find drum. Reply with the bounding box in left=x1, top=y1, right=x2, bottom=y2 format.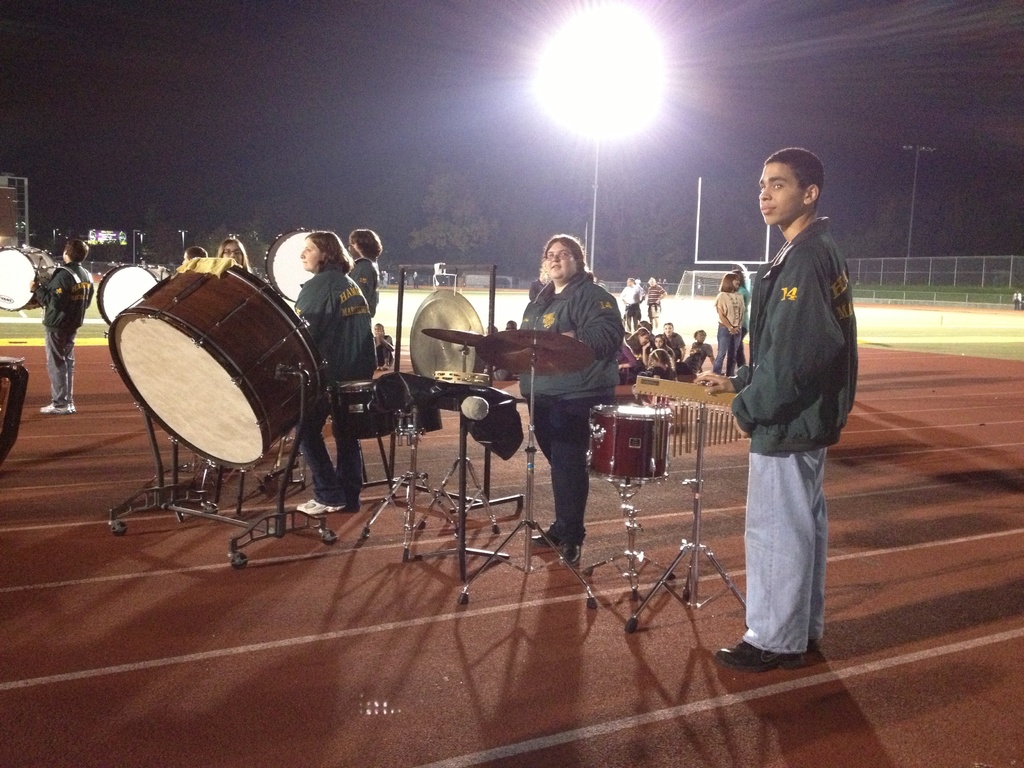
left=256, top=221, right=344, bottom=311.
